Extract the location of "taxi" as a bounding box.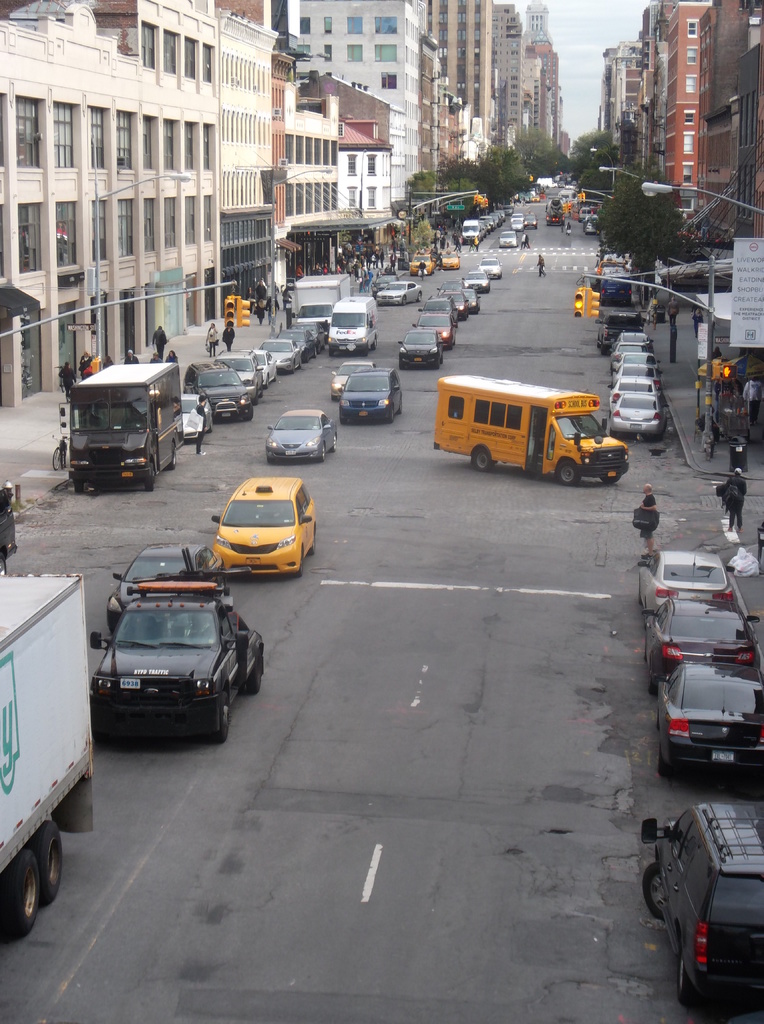
select_region(408, 249, 436, 275).
